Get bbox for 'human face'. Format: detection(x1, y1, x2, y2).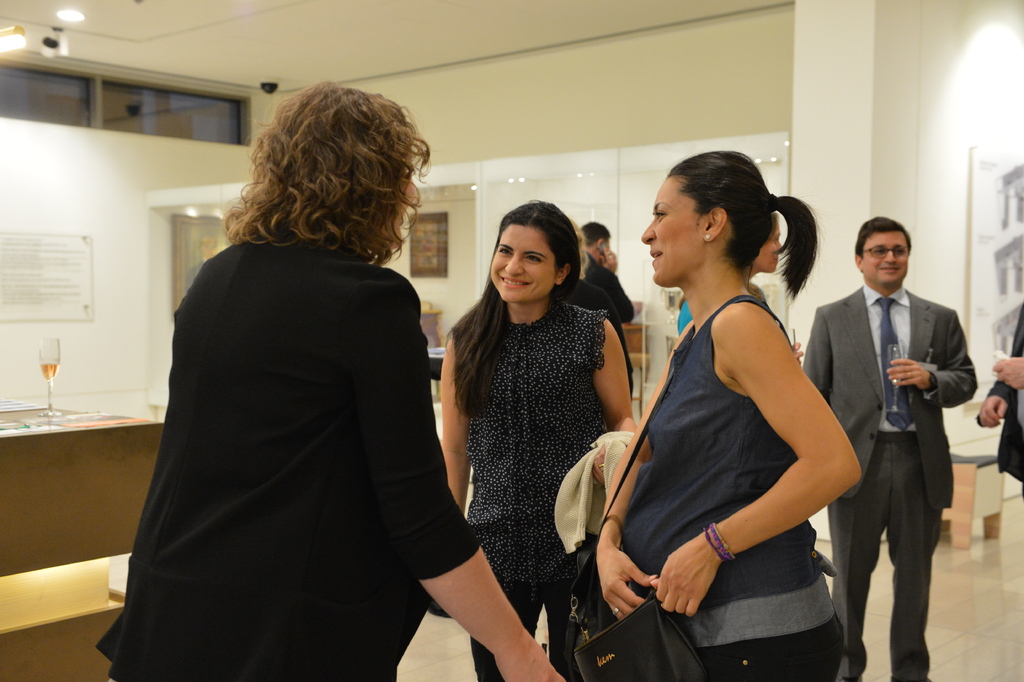
detection(493, 225, 556, 304).
